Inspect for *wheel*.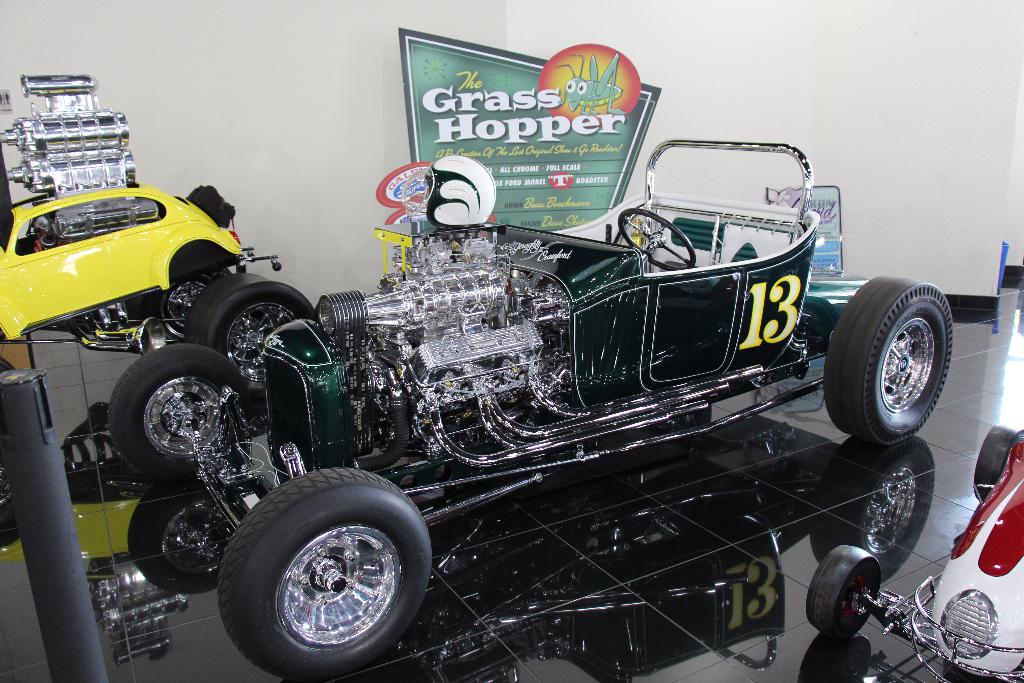
Inspection: box(973, 424, 1023, 502).
